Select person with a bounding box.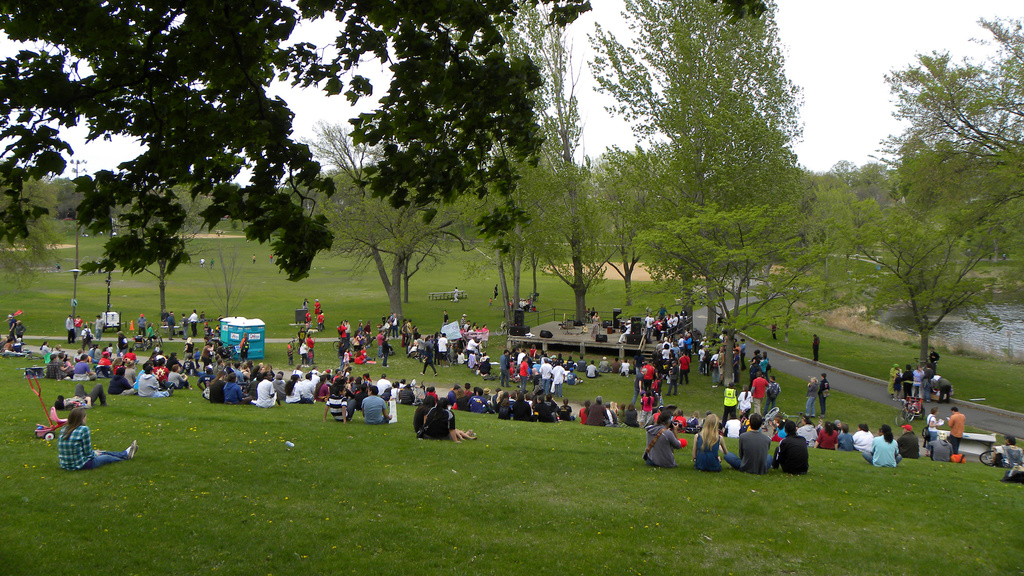
rect(494, 283, 497, 298).
